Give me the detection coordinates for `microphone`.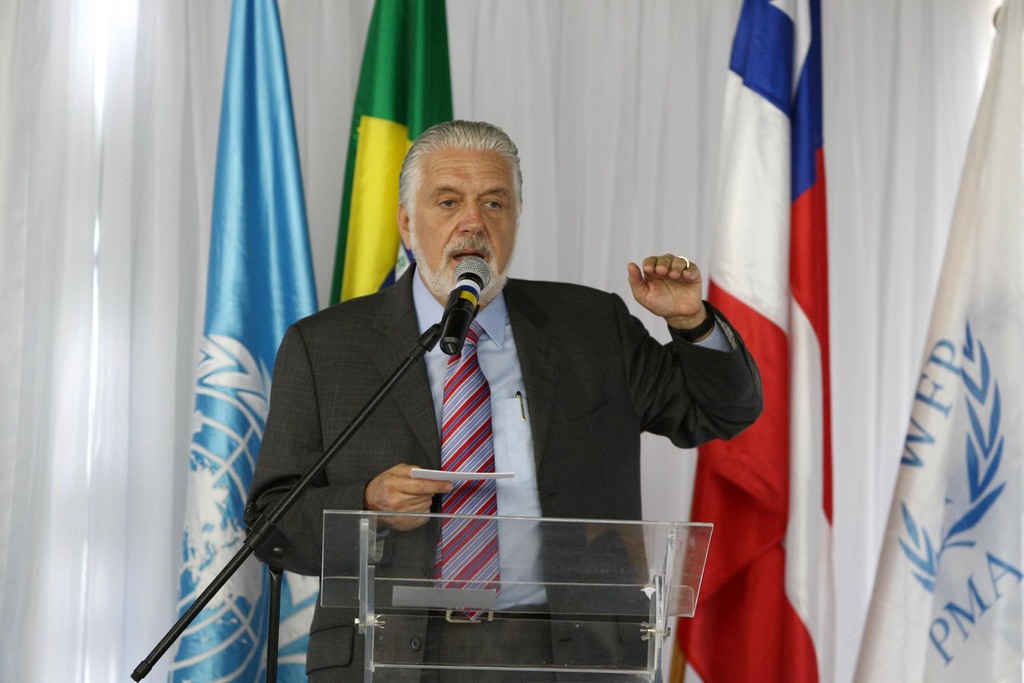
rect(430, 254, 493, 350).
